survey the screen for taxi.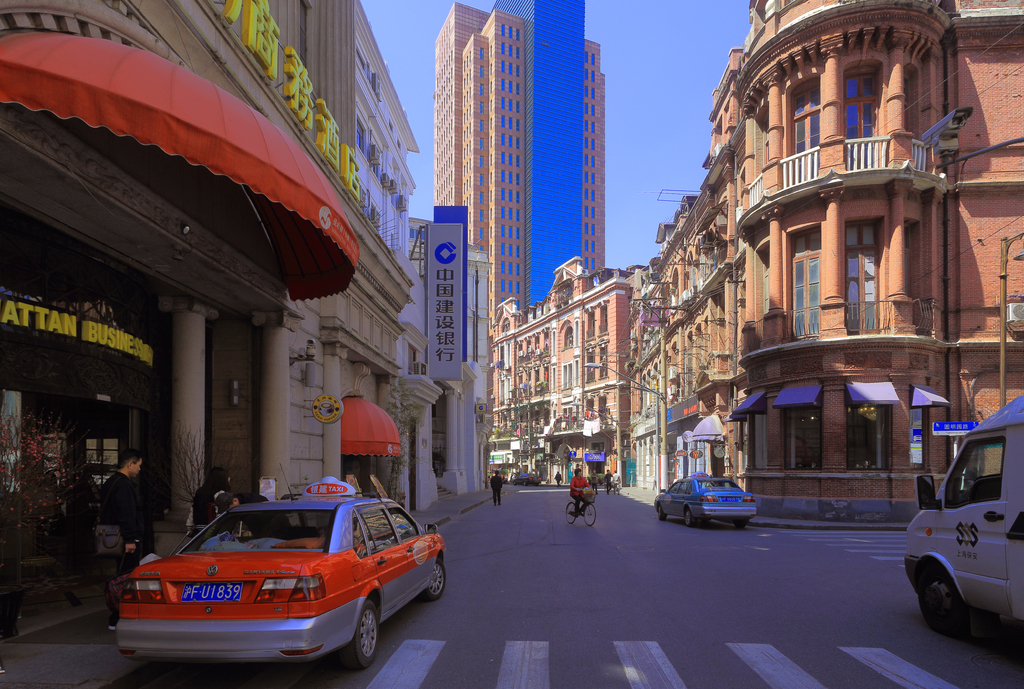
Survey found: Rect(94, 474, 447, 674).
